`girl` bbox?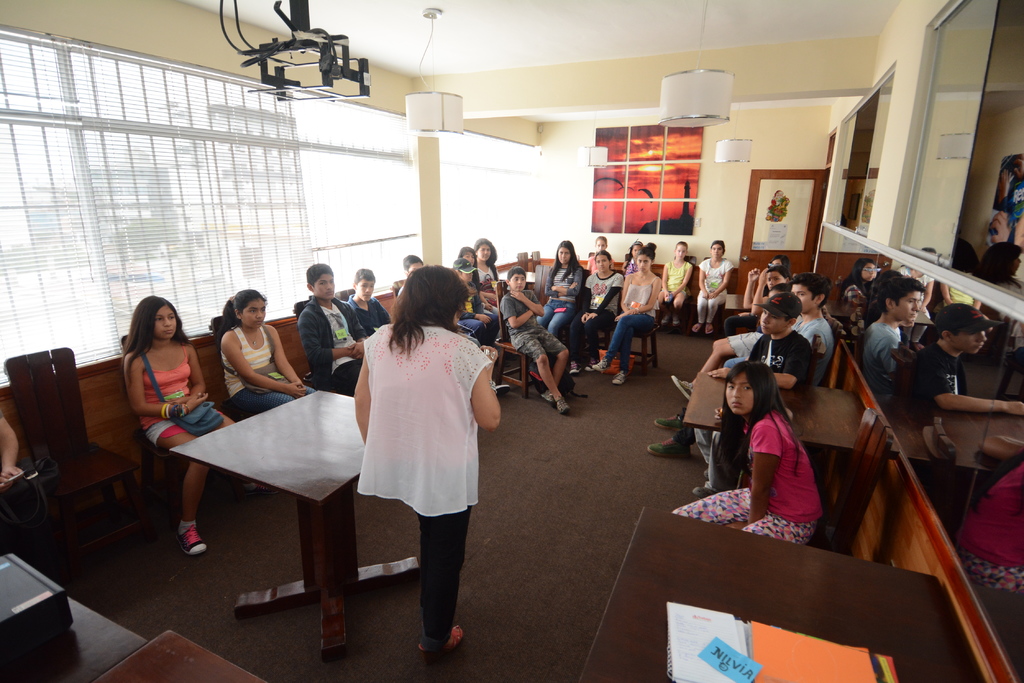
[left=474, top=239, right=500, bottom=309]
